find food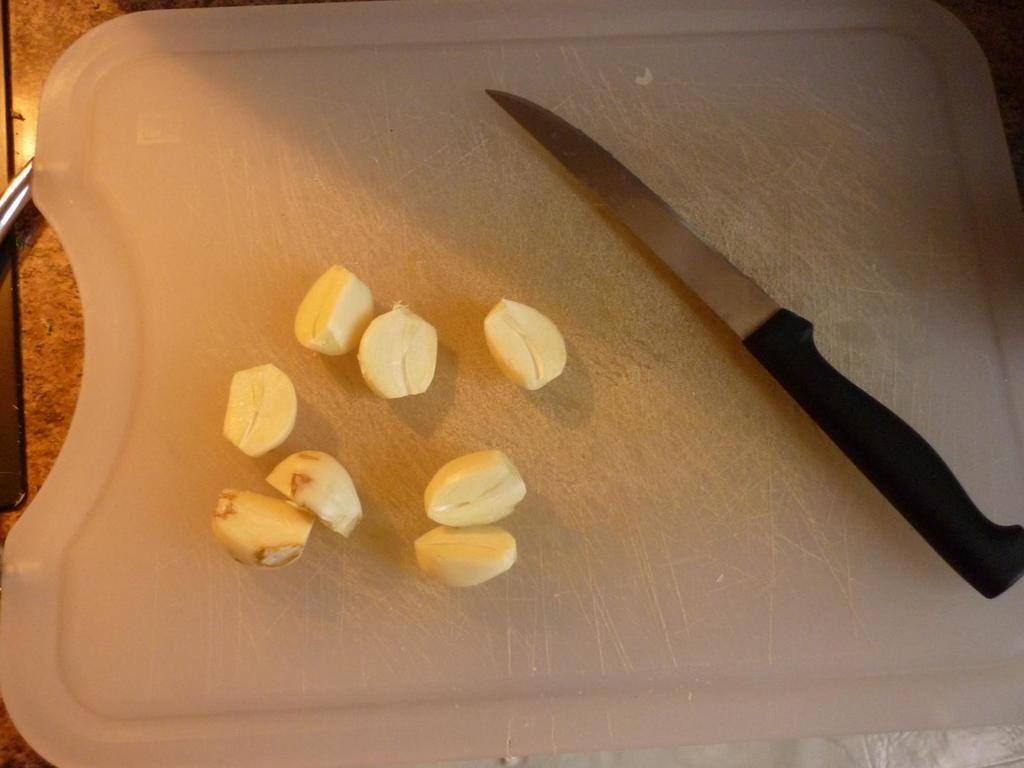
(294,262,378,357)
